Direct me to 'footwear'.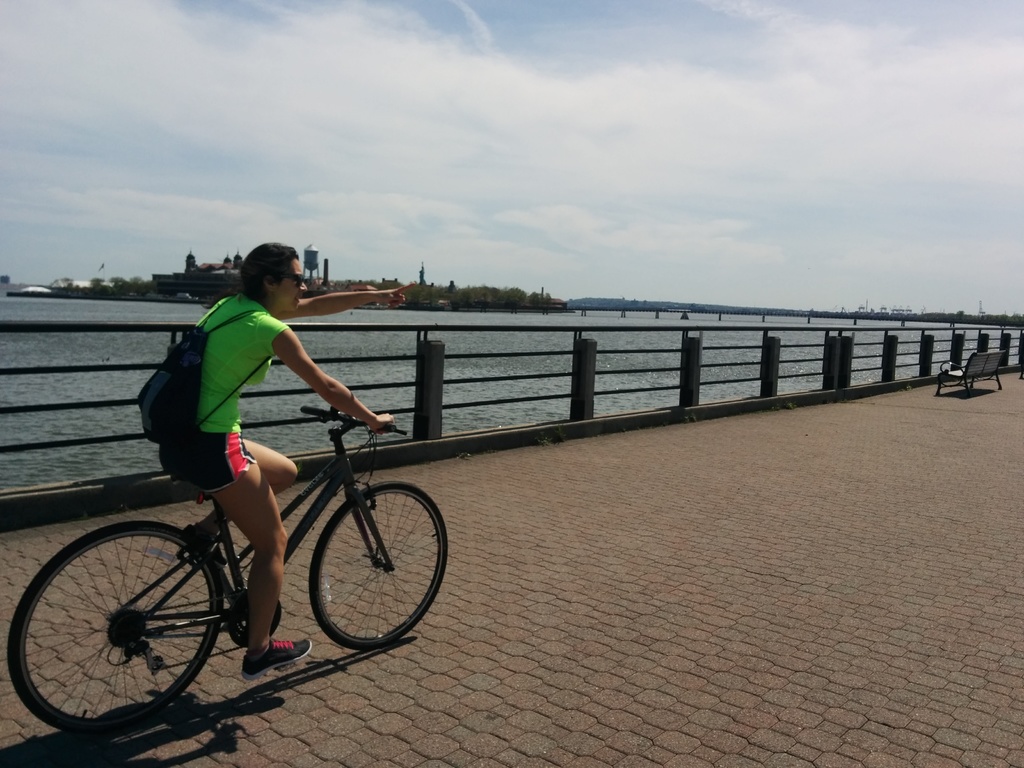
Direction: <region>241, 637, 313, 682</region>.
